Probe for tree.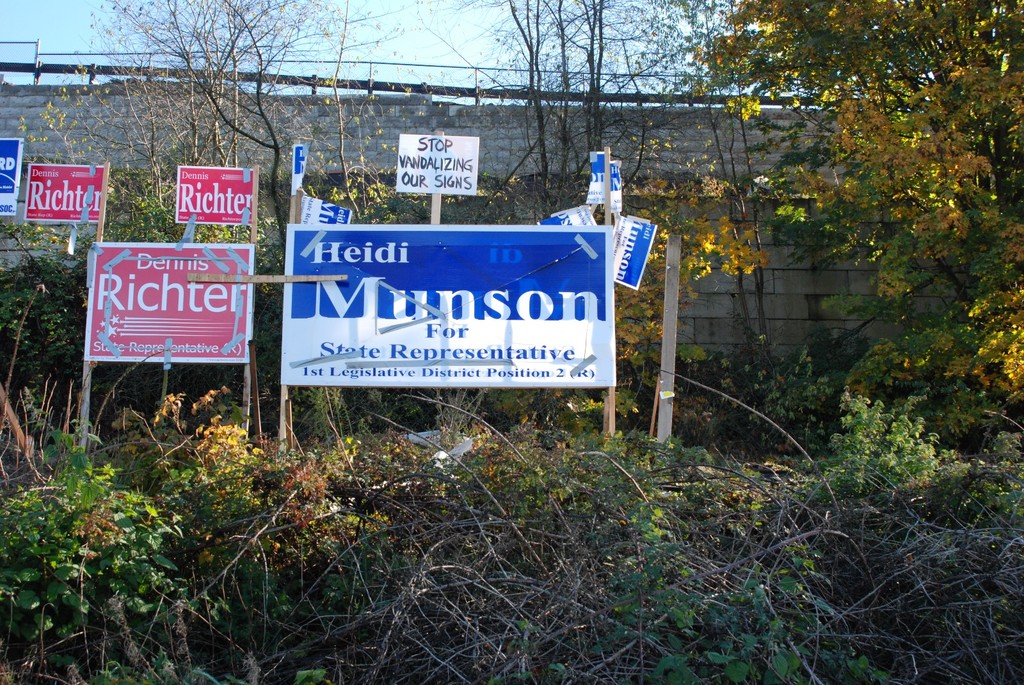
Probe result: <bbox>0, 243, 102, 434</bbox>.
